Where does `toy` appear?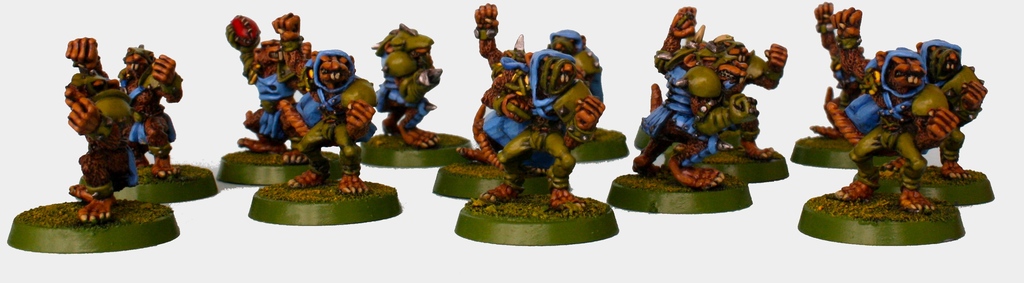
Appears at (x1=360, y1=26, x2=470, y2=170).
